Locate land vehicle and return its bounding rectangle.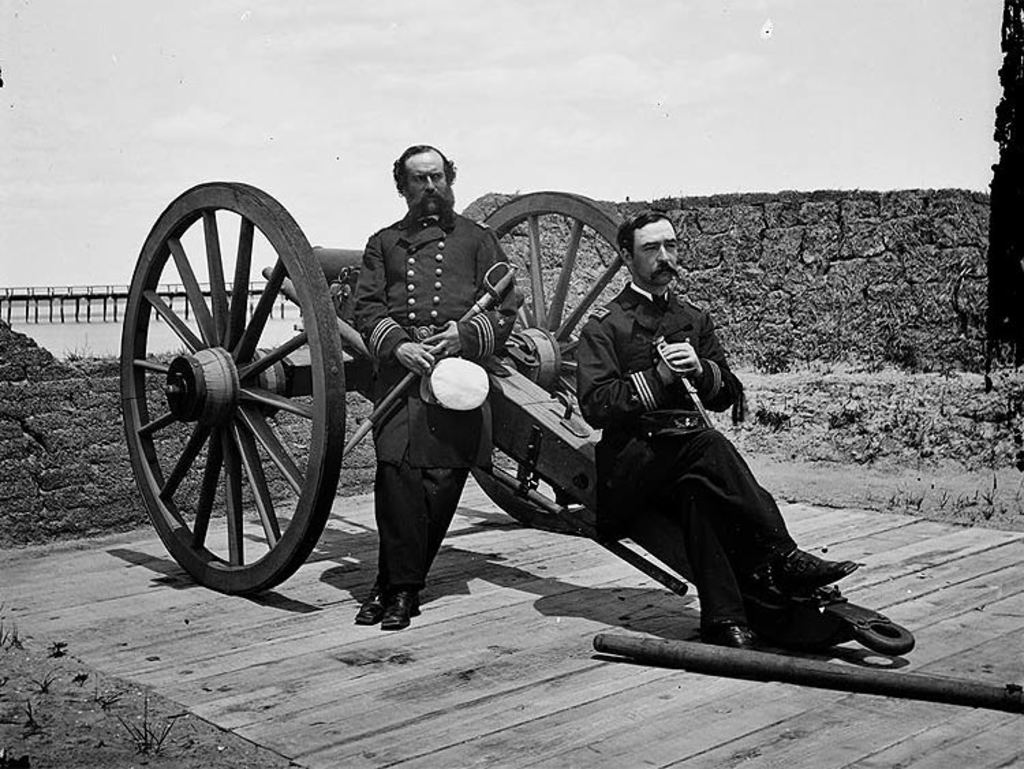
(152, 209, 898, 668).
